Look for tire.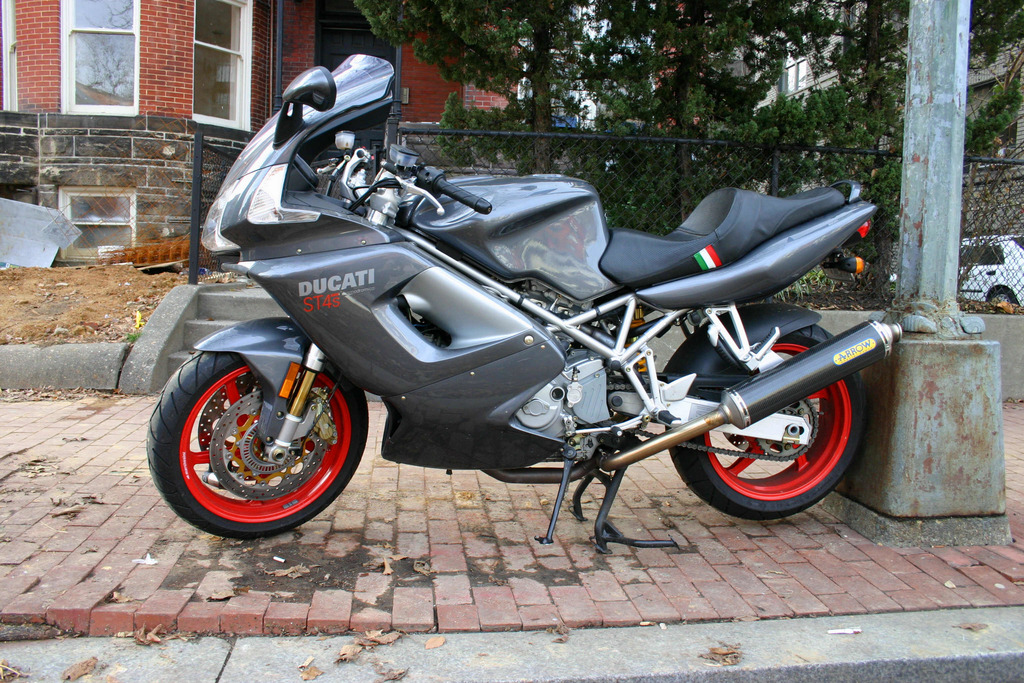
Found: 134,331,367,532.
